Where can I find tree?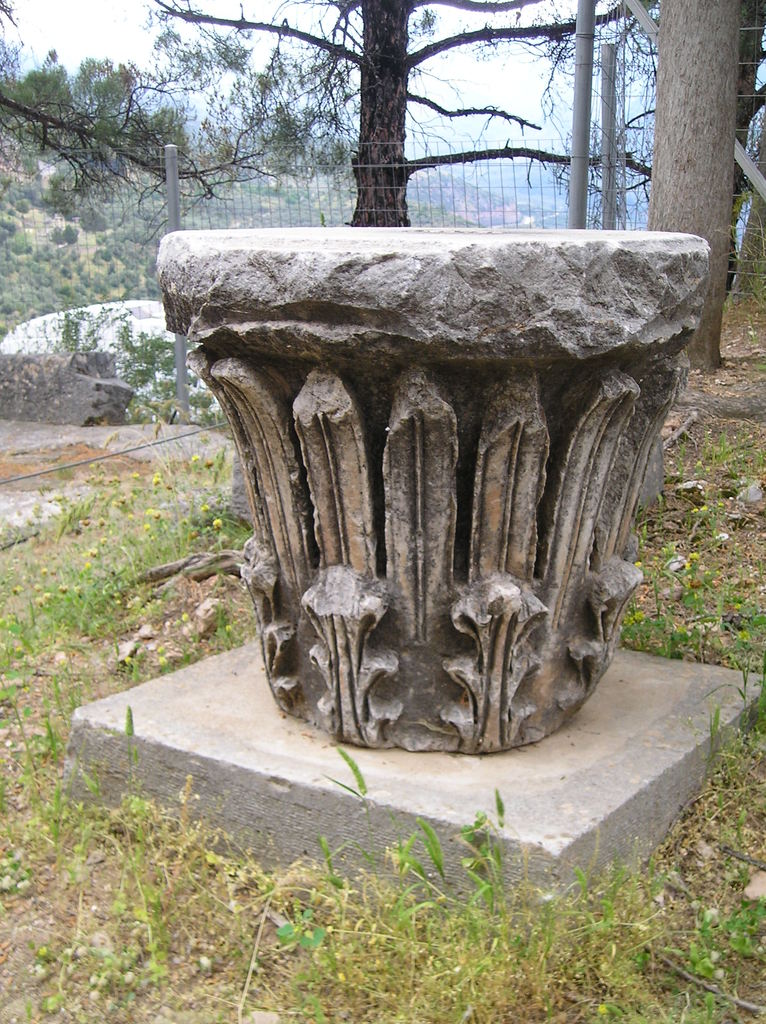
You can find it at region(0, 0, 288, 205).
